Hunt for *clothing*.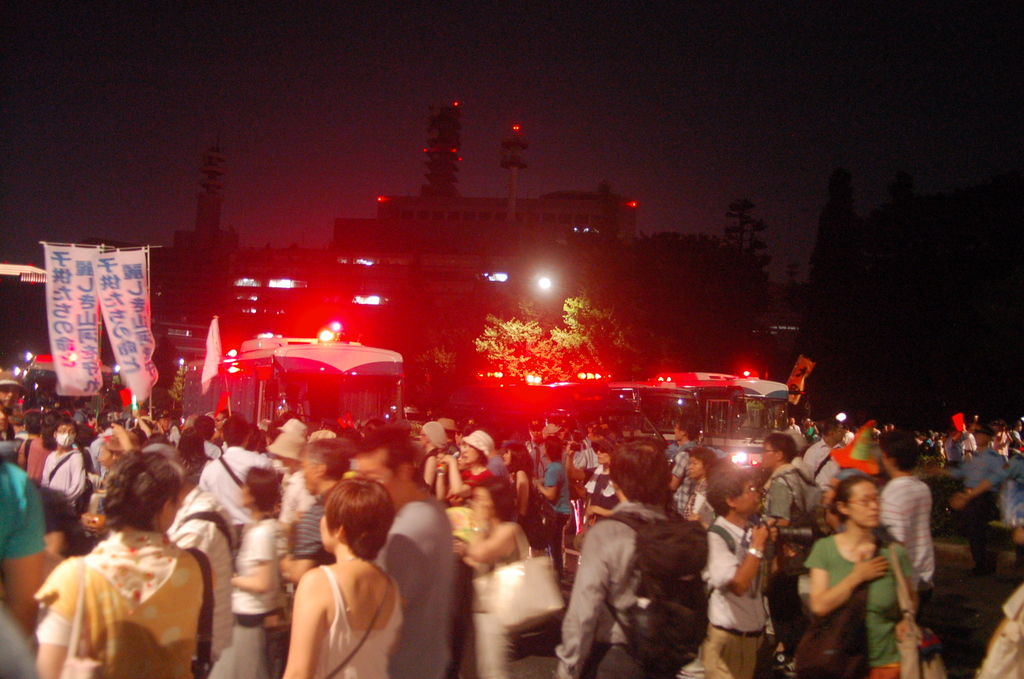
Hunted down at bbox(555, 496, 674, 678).
